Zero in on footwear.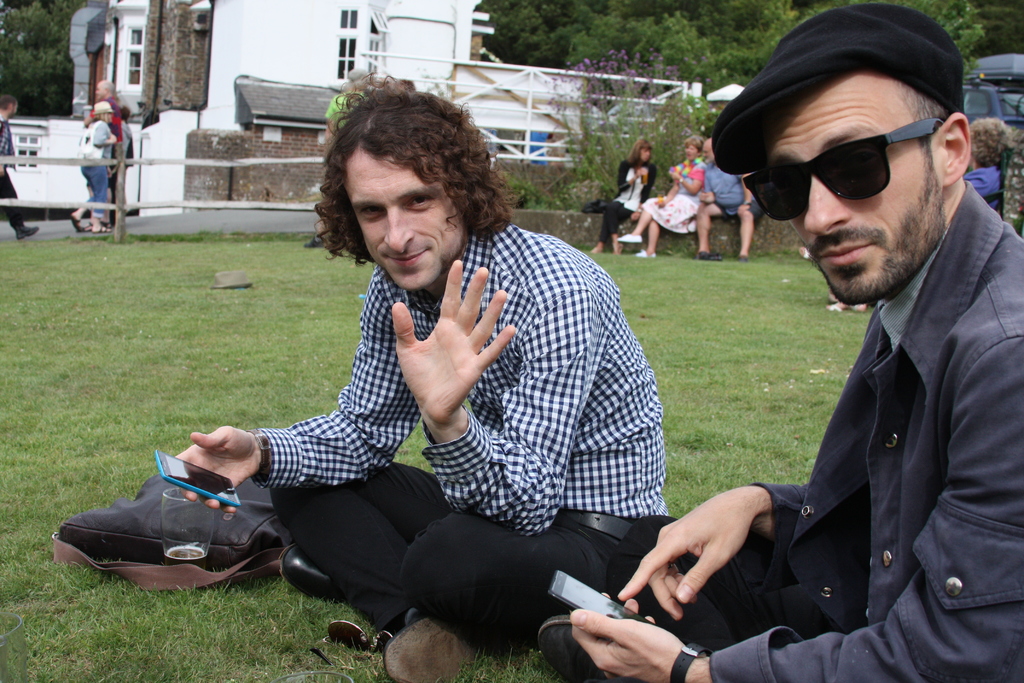
Zeroed in: (538,615,606,682).
